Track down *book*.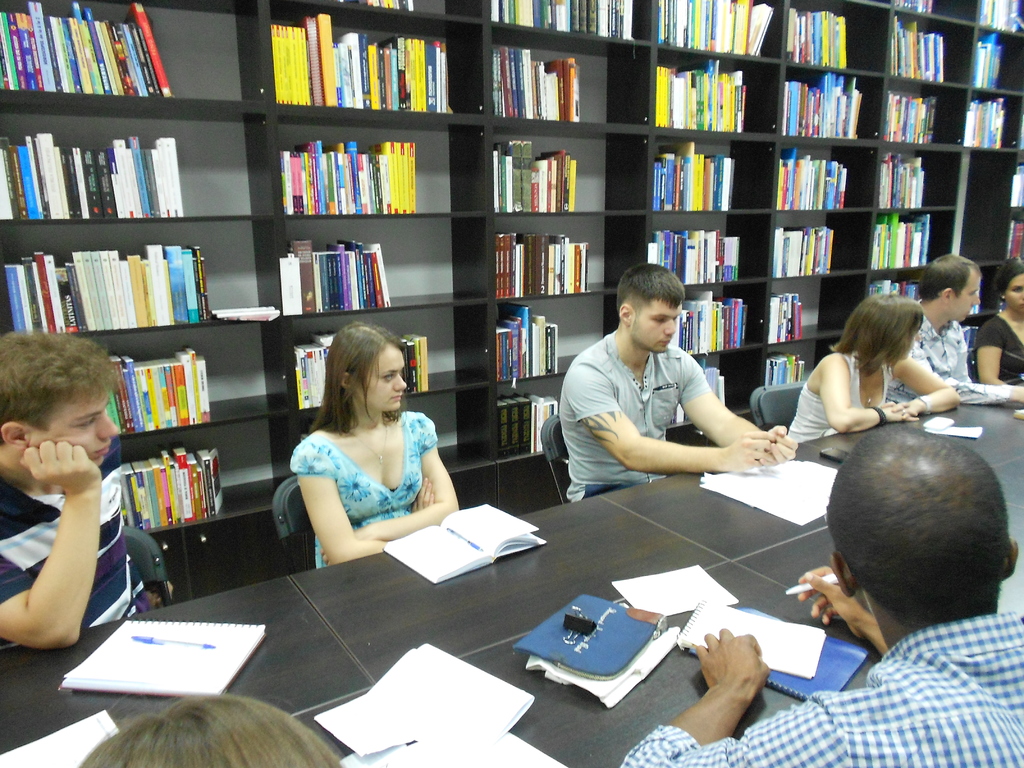
Tracked to left=225, top=309, right=278, bottom=321.
